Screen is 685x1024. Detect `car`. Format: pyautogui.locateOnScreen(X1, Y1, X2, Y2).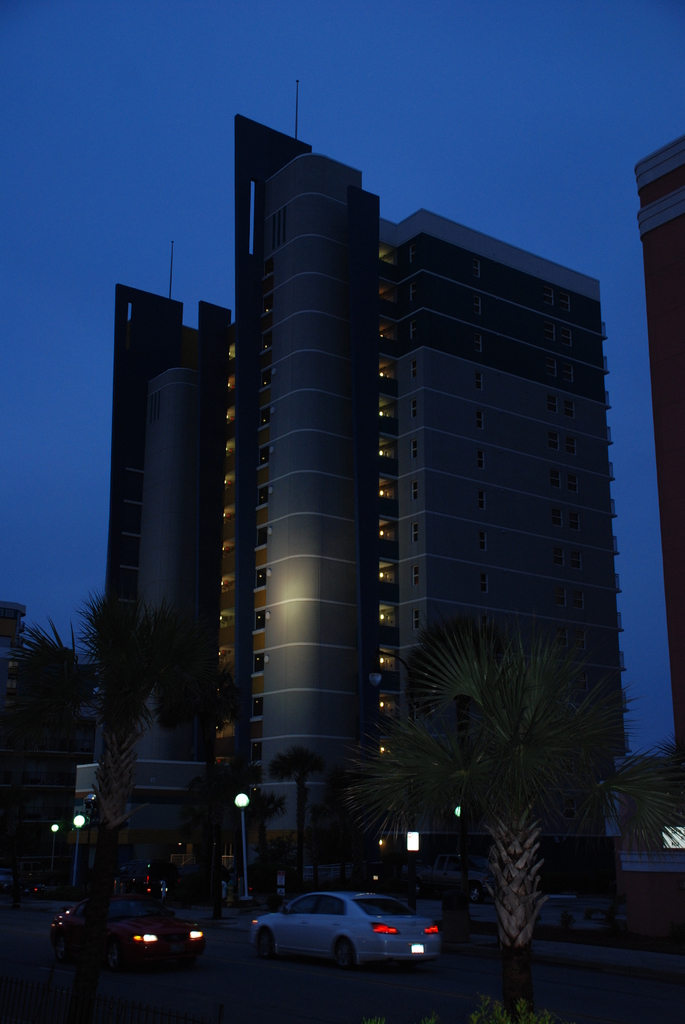
pyautogui.locateOnScreen(55, 890, 212, 960).
